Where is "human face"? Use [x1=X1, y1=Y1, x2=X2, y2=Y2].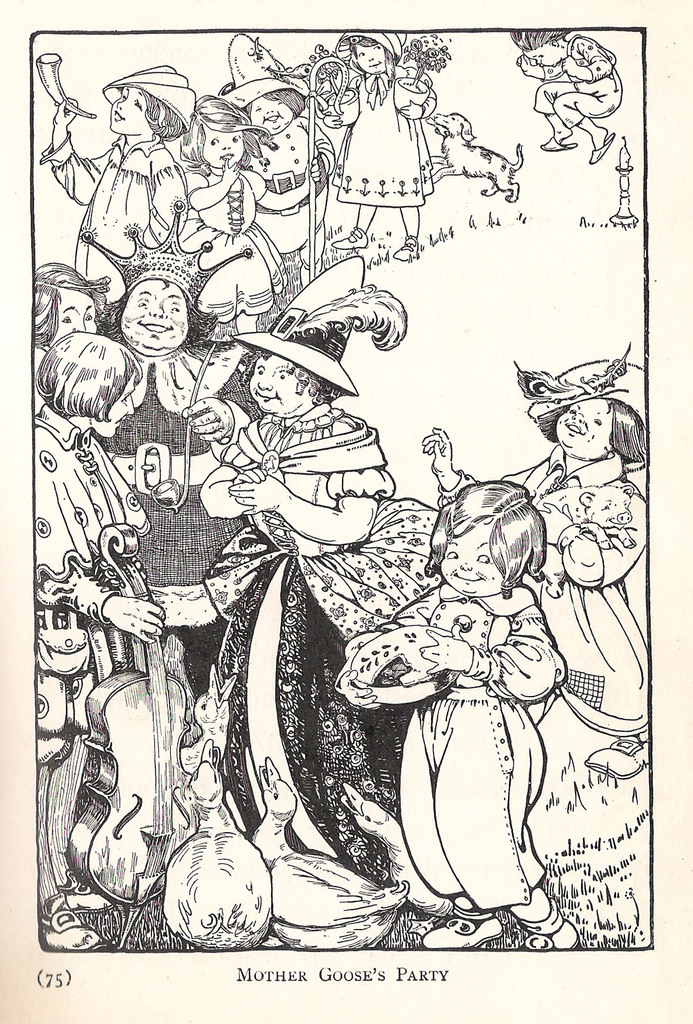
[x1=117, y1=281, x2=190, y2=353].
